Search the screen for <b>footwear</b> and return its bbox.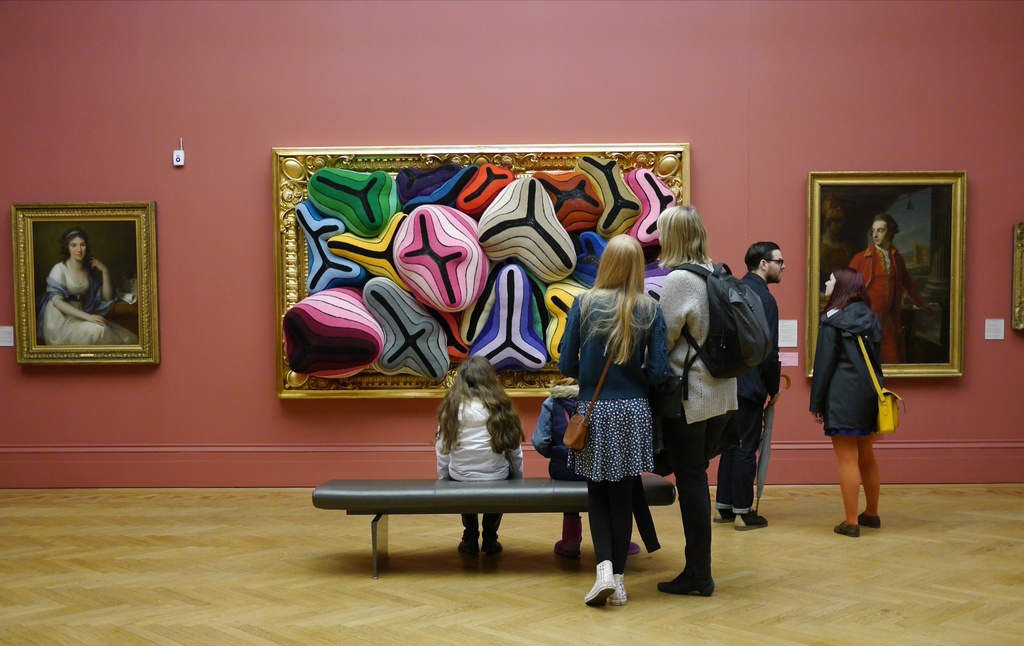
Found: 836/521/861/538.
